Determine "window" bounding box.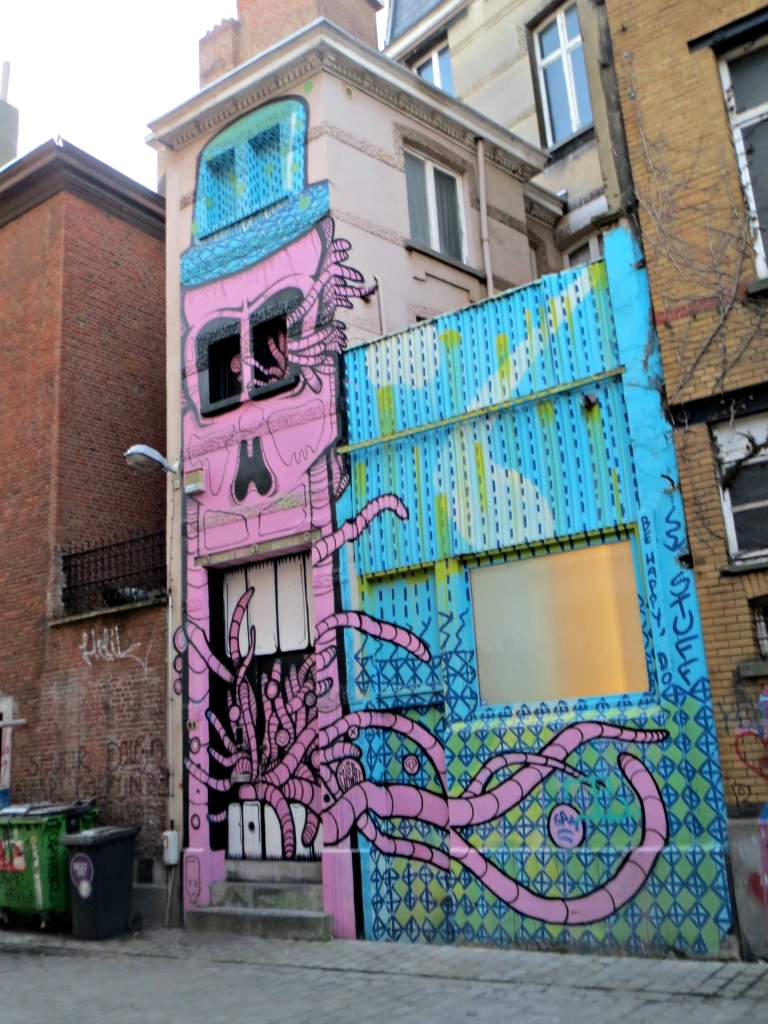
Determined: l=715, t=455, r=767, b=559.
